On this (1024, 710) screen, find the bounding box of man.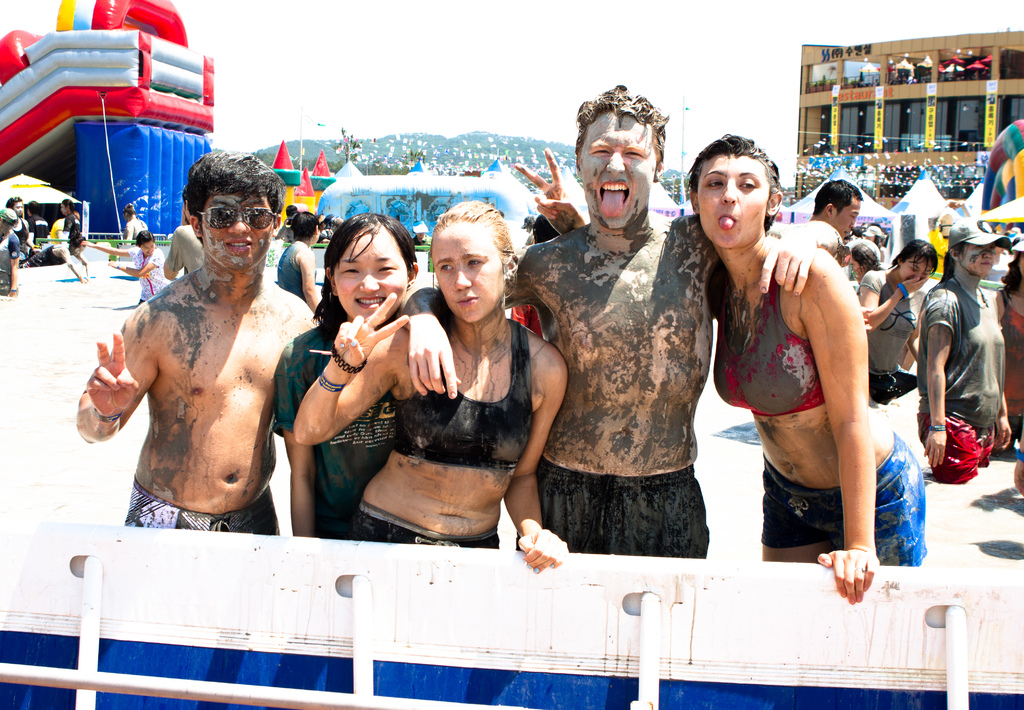
Bounding box: [810,177,872,239].
